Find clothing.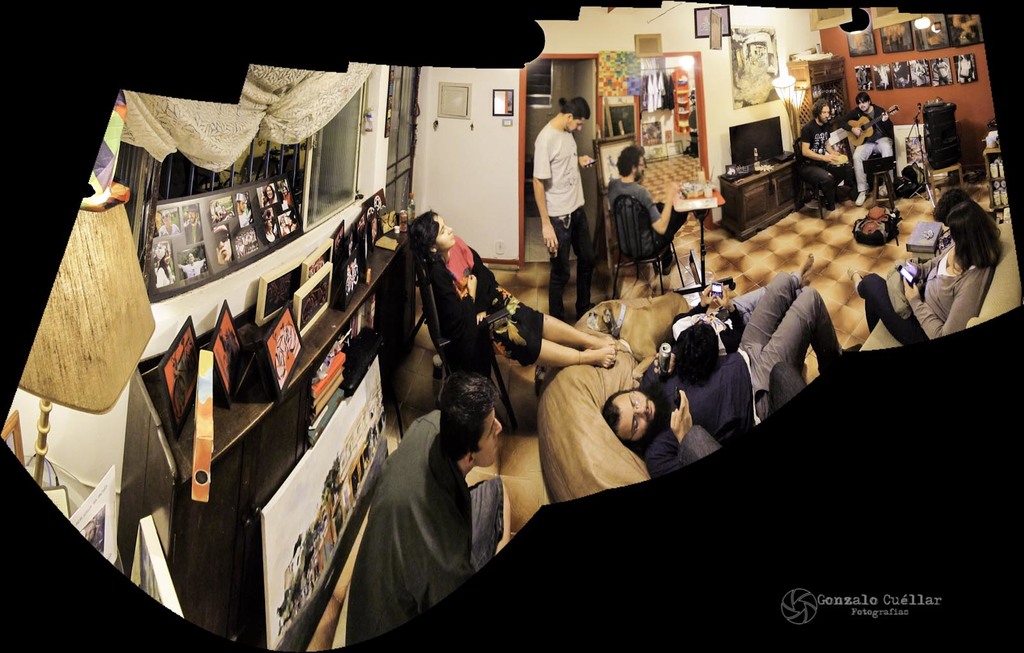
(635, 270, 838, 473).
